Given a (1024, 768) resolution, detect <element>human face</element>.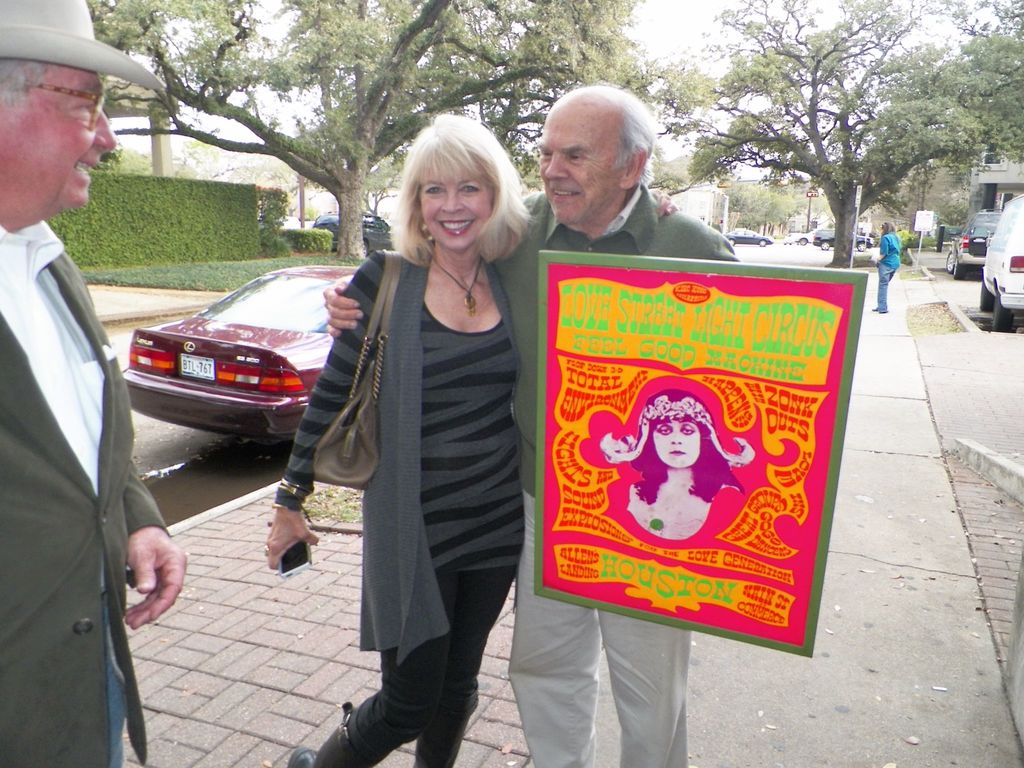
(x1=416, y1=162, x2=495, y2=248).
